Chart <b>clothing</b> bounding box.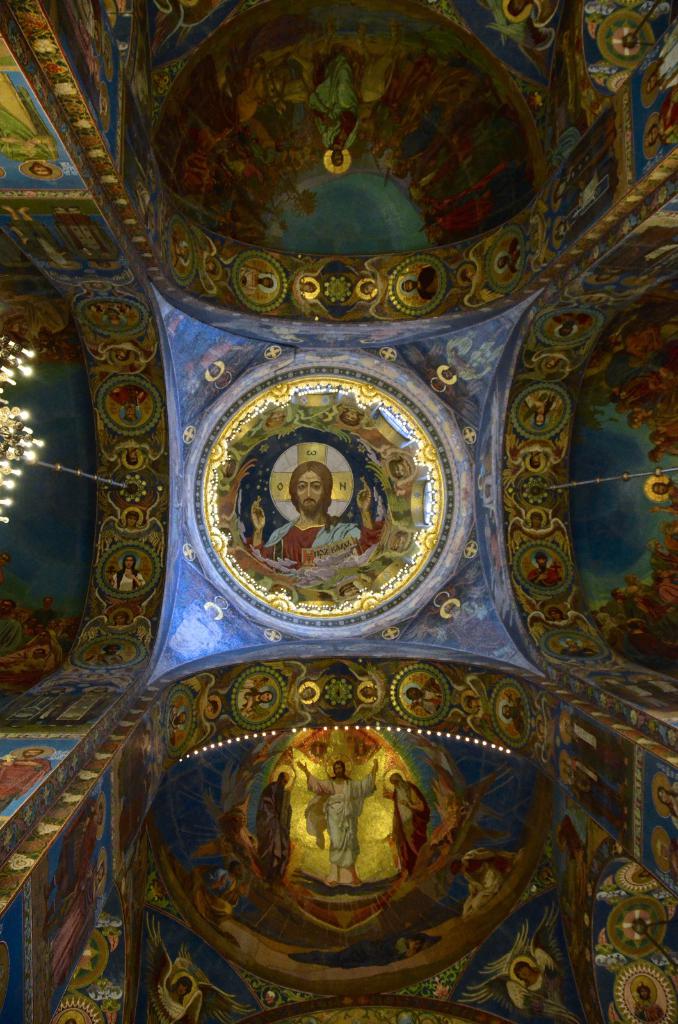
Charted: [261, 512, 360, 556].
